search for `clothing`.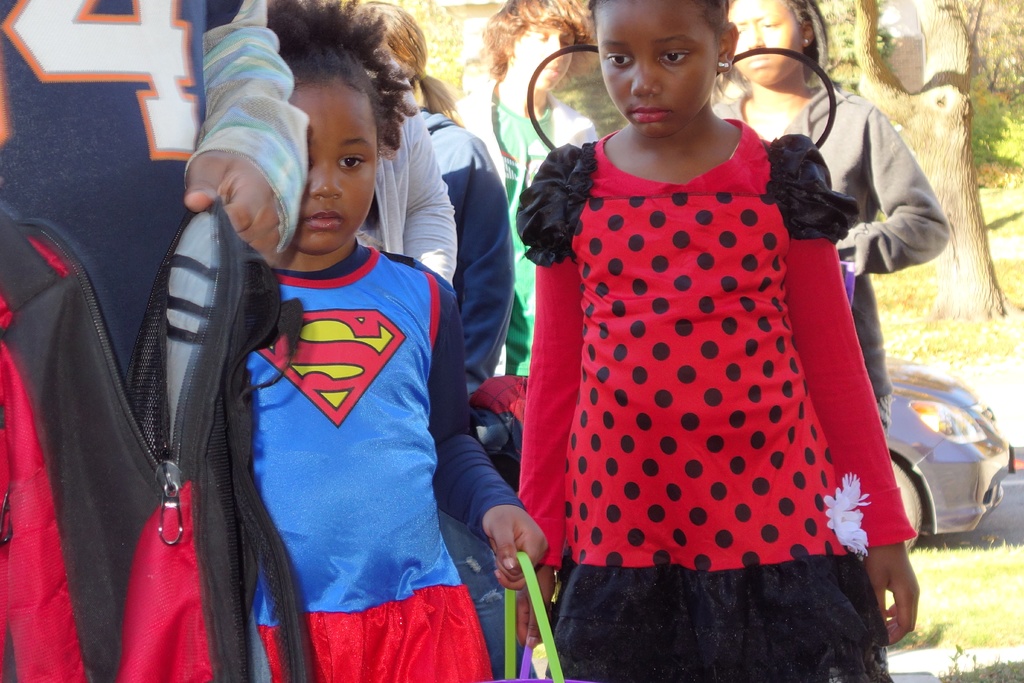
Found at select_region(356, 40, 460, 281).
